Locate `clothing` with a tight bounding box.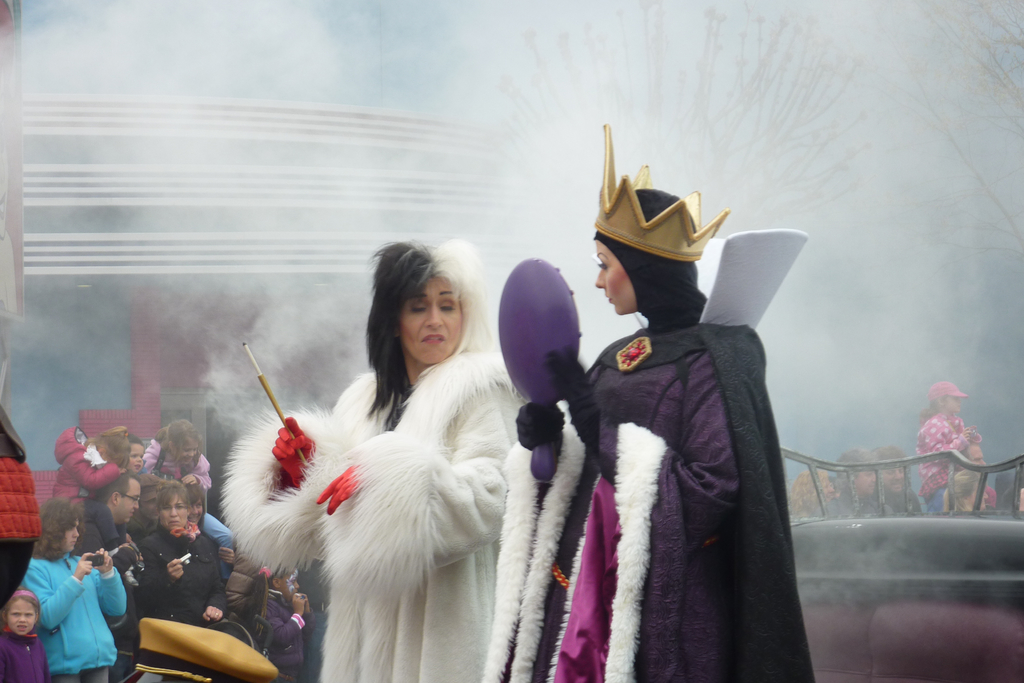
<bbox>203, 504, 241, 570</bbox>.
